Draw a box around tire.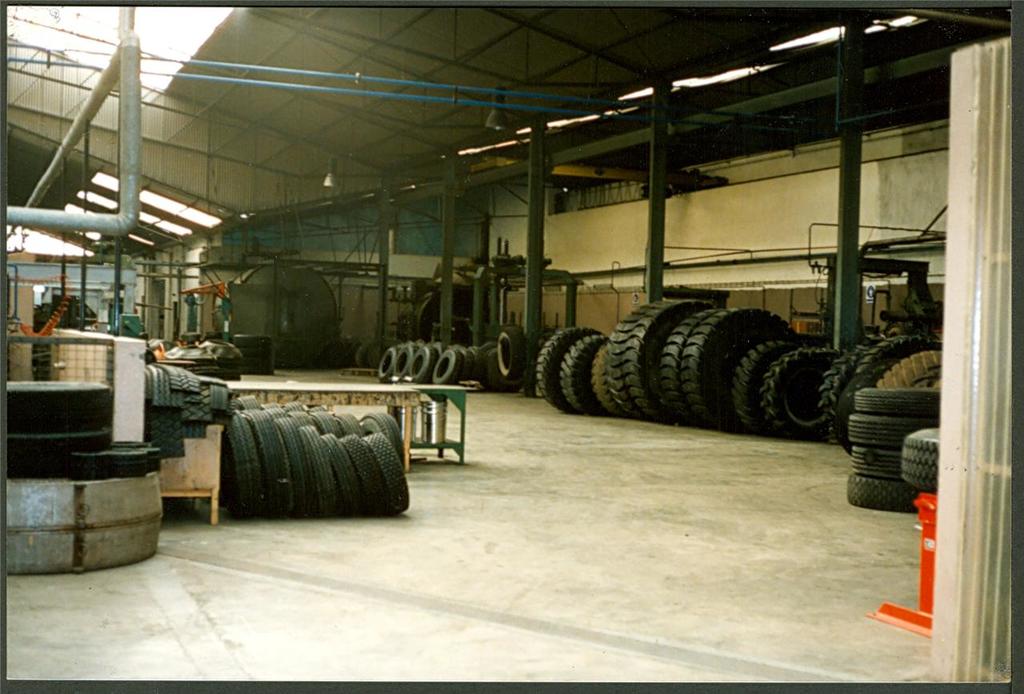
l=142, t=404, r=186, b=515.
